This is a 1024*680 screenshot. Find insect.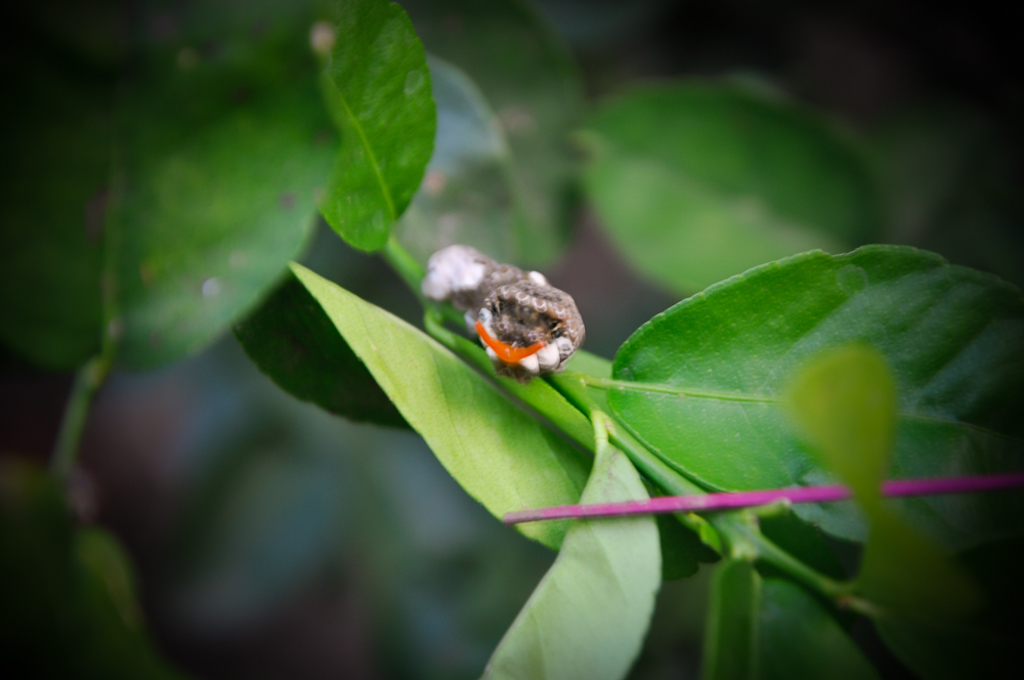
Bounding box: select_region(420, 239, 589, 373).
